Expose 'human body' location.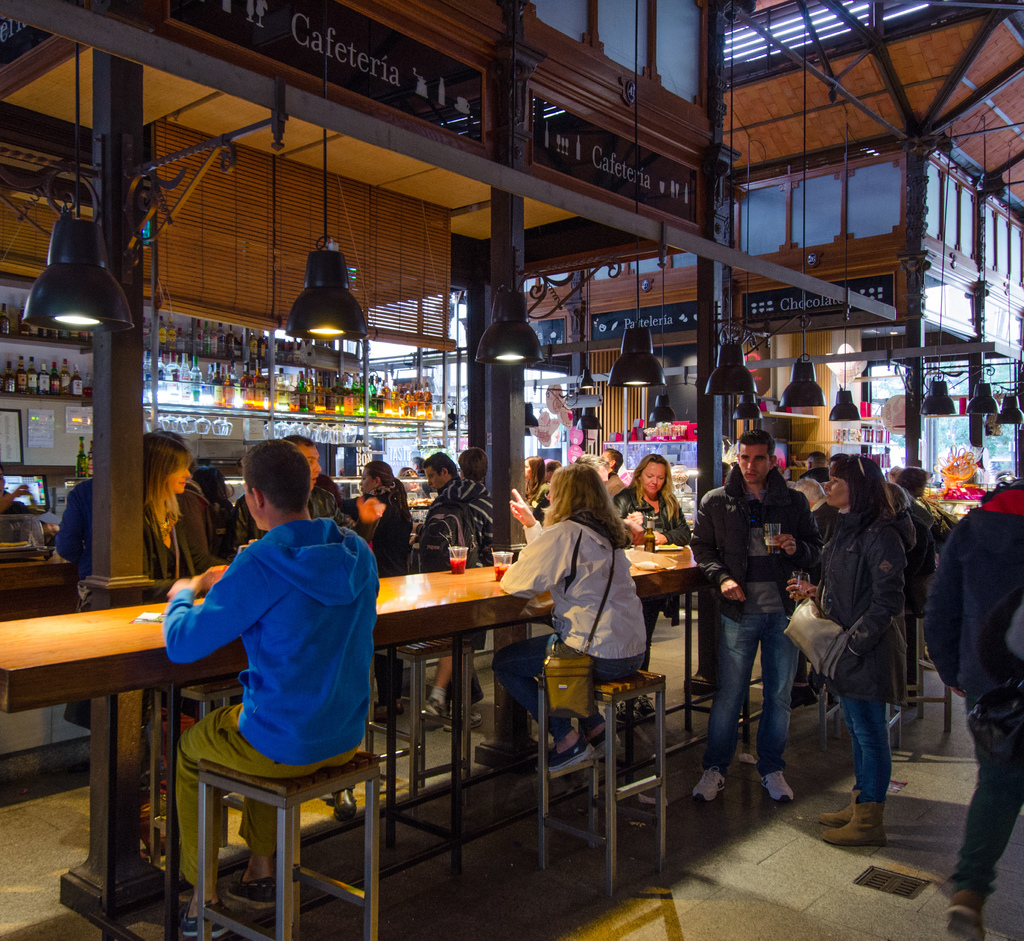
Exposed at Rect(911, 479, 1021, 940).
